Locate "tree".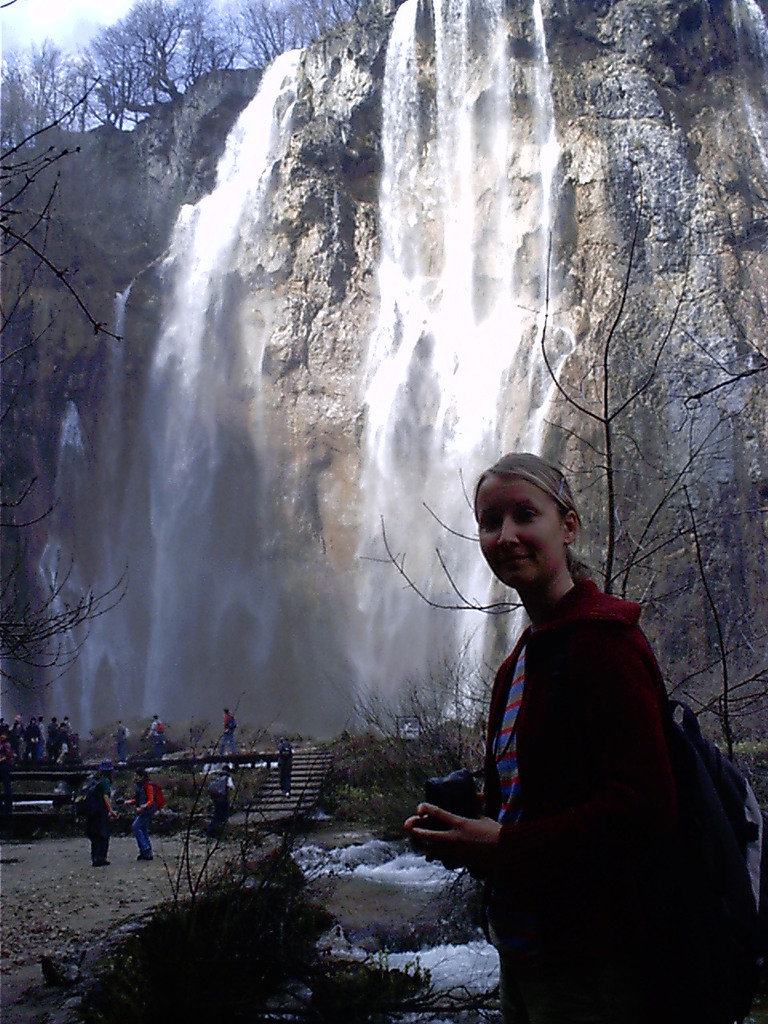
Bounding box: crop(360, 220, 767, 764).
